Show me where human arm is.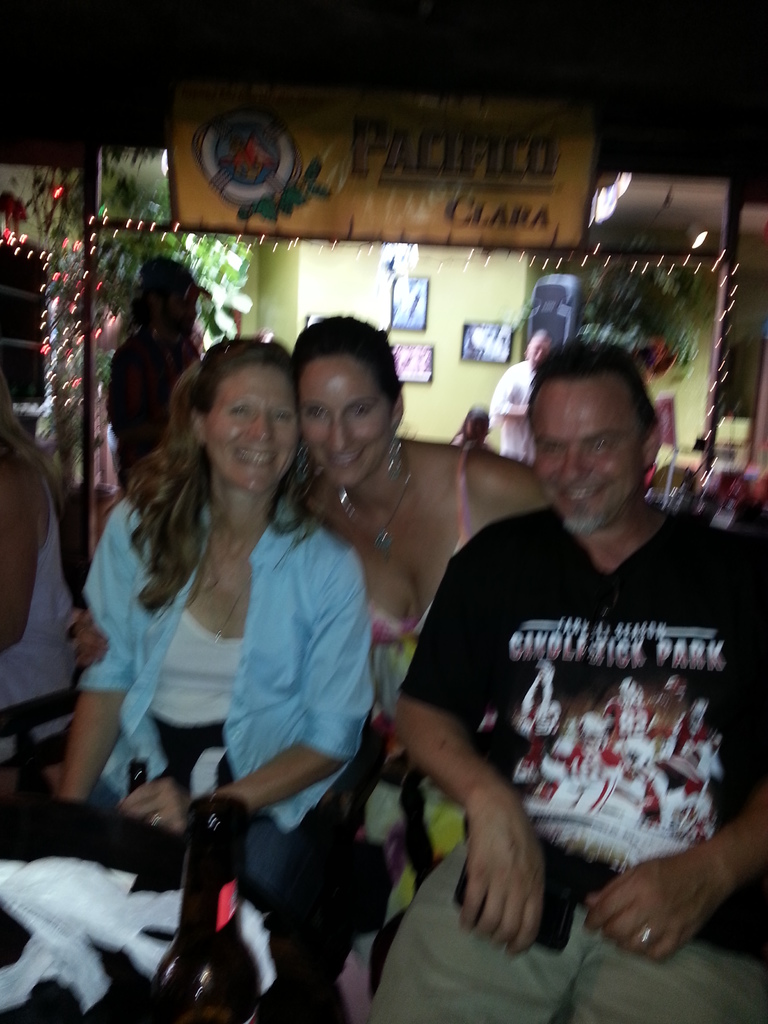
human arm is at (115,535,381,841).
